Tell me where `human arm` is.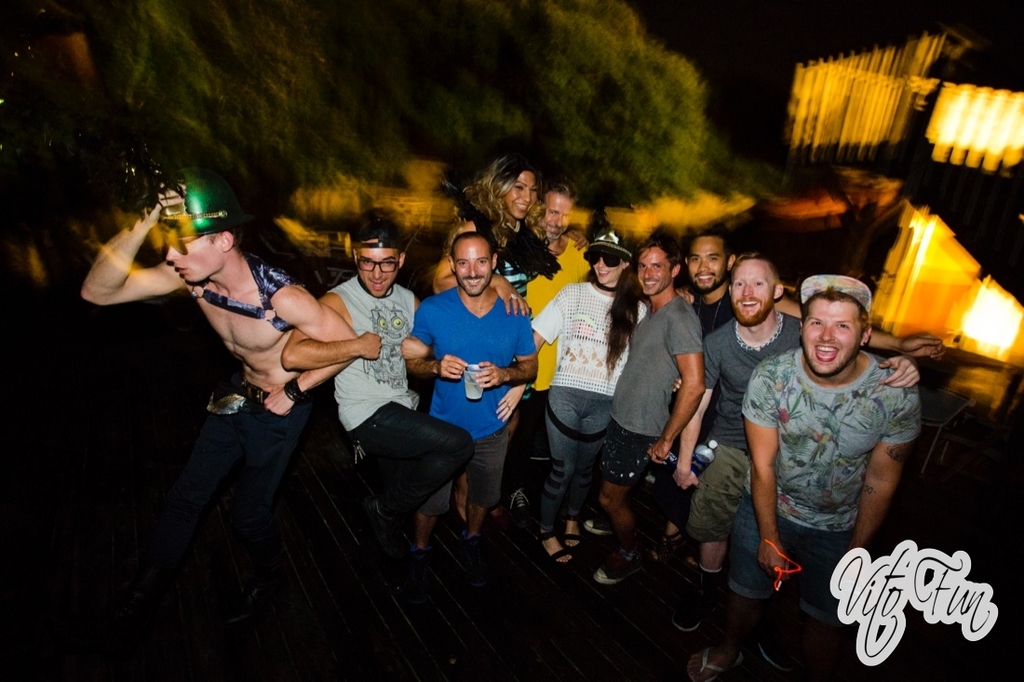
`human arm` is at [x1=675, y1=284, x2=699, y2=305].
